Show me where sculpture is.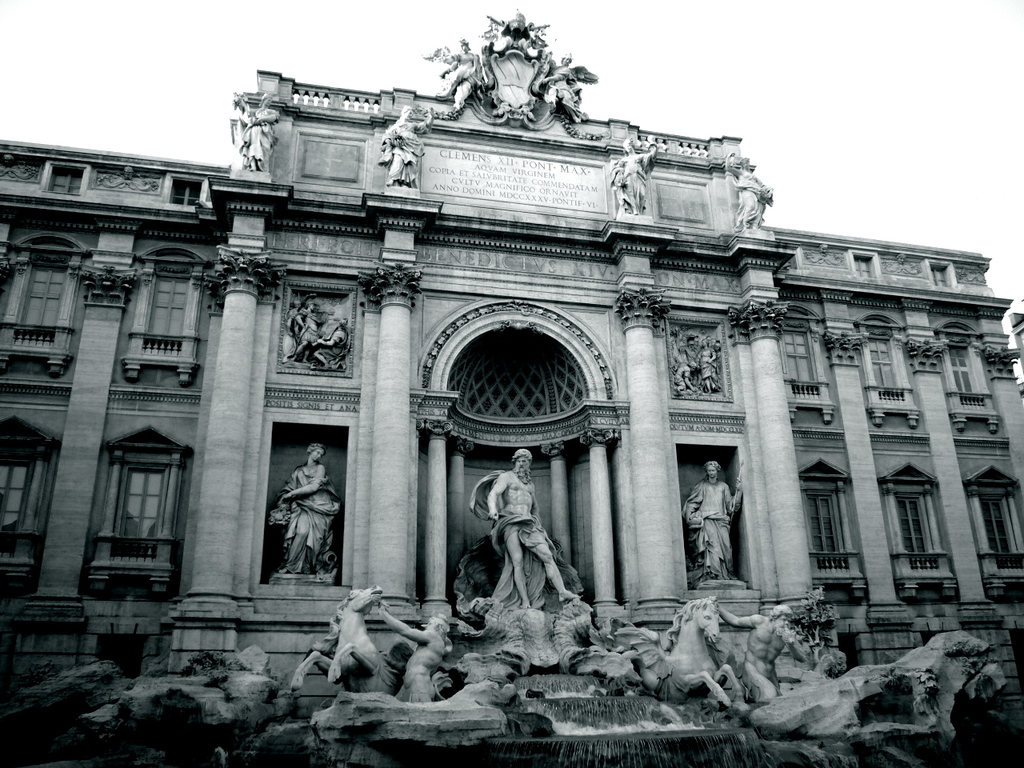
sculpture is at (269,438,343,586).
